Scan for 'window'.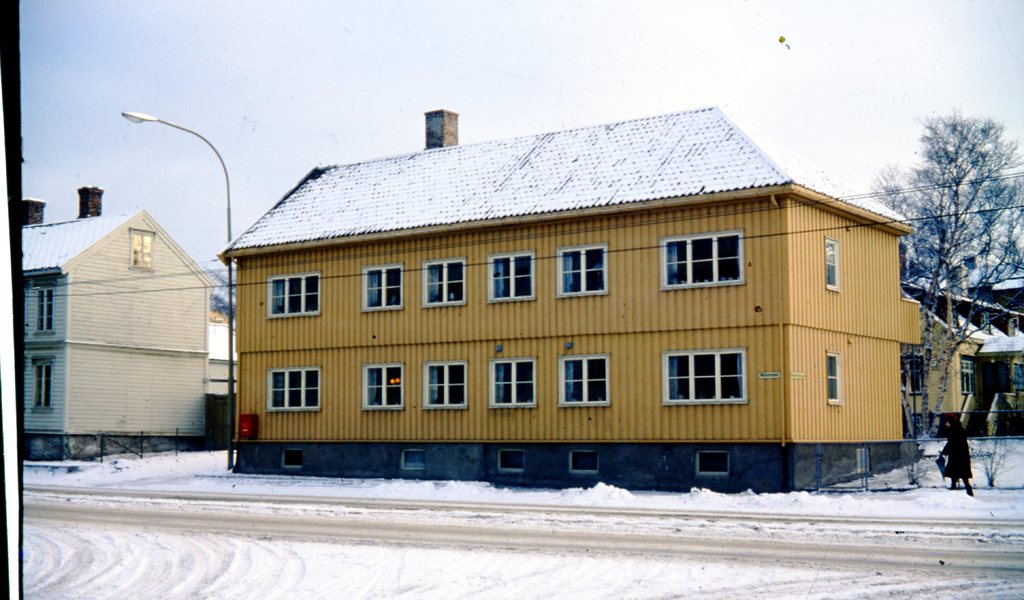
Scan result: pyautogui.locateOnScreen(362, 368, 401, 412).
